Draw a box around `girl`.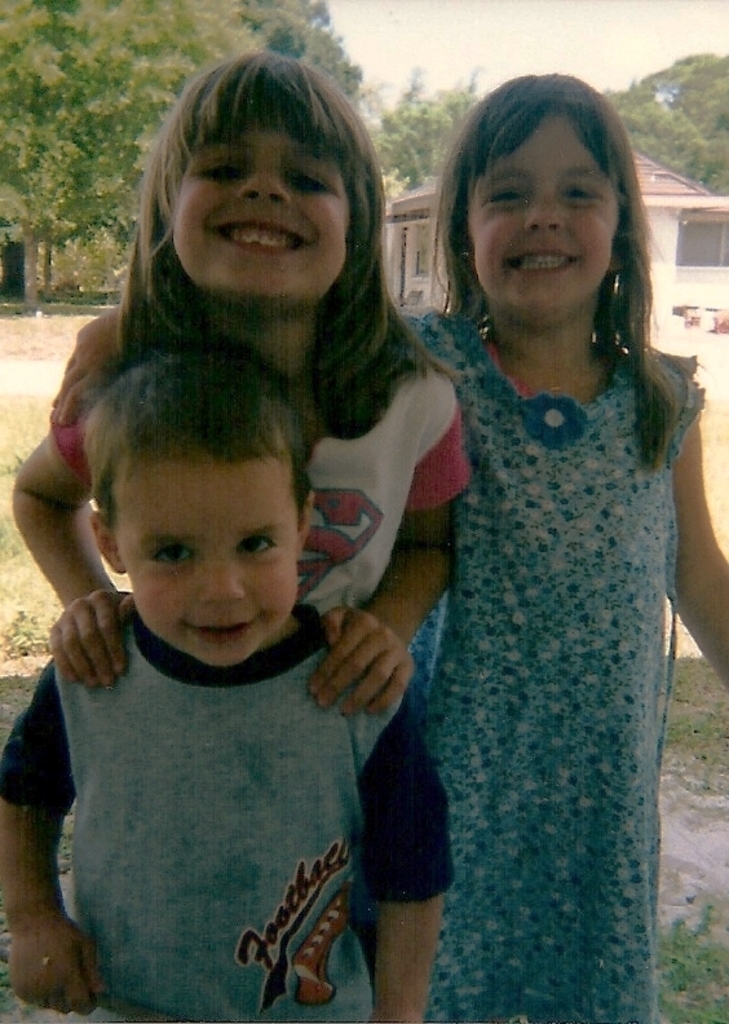
[10, 48, 477, 716].
